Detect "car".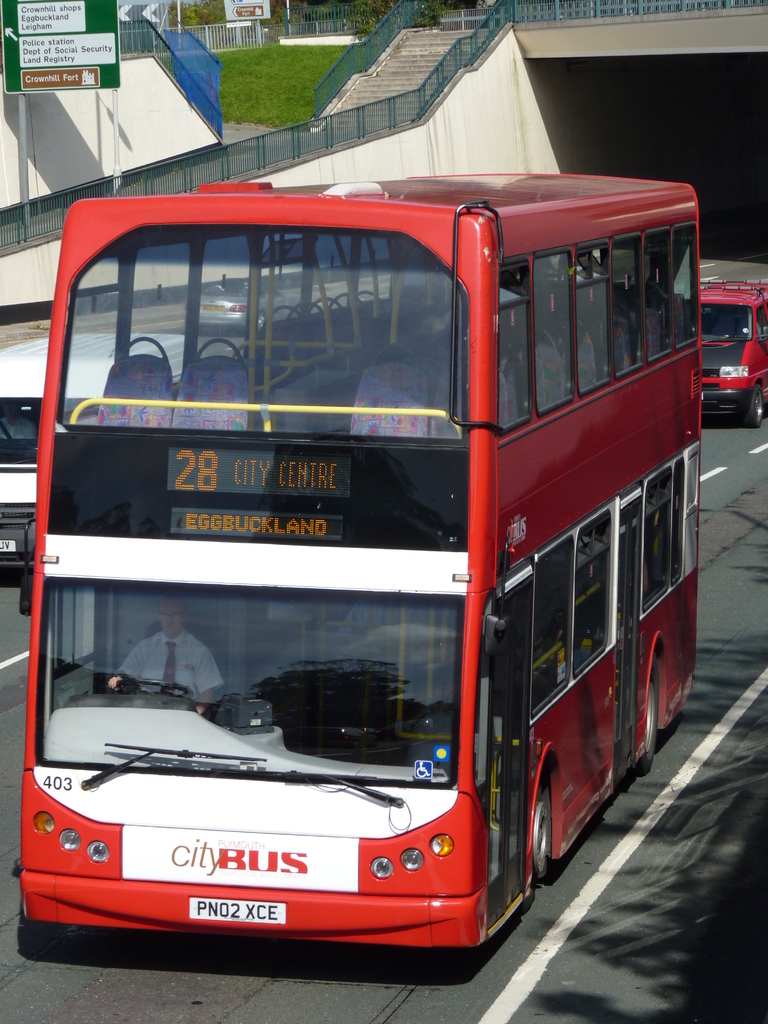
Detected at rect(184, 281, 300, 337).
